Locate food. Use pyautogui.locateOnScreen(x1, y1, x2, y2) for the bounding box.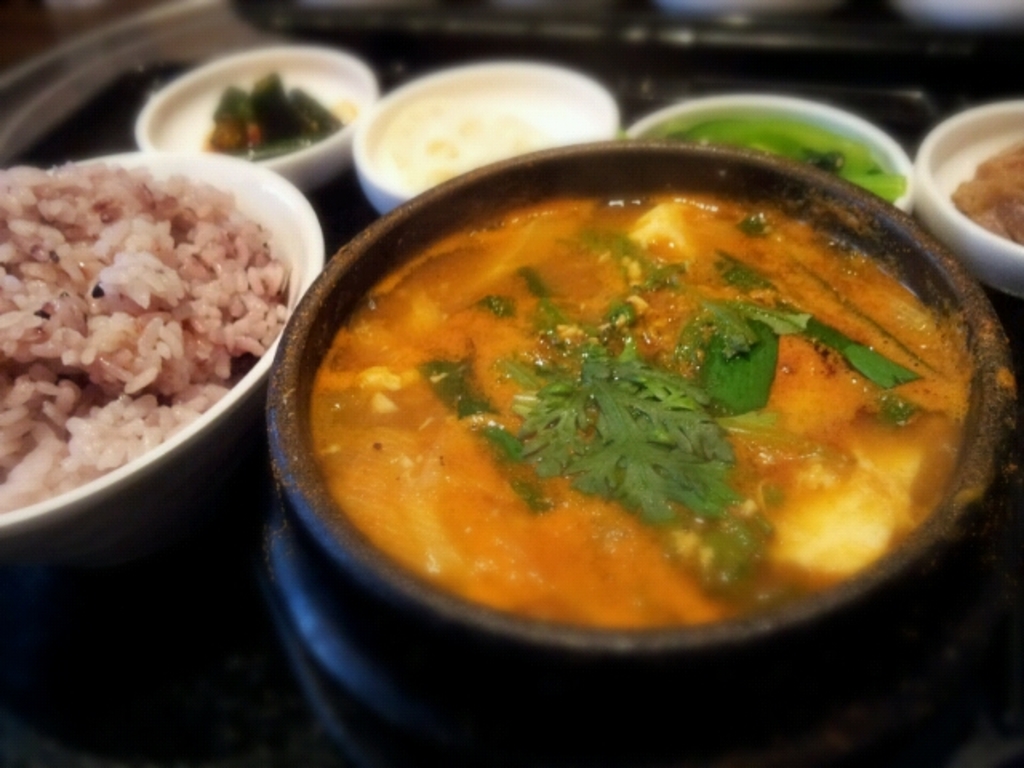
pyautogui.locateOnScreen(0, 165, 291, 512).
